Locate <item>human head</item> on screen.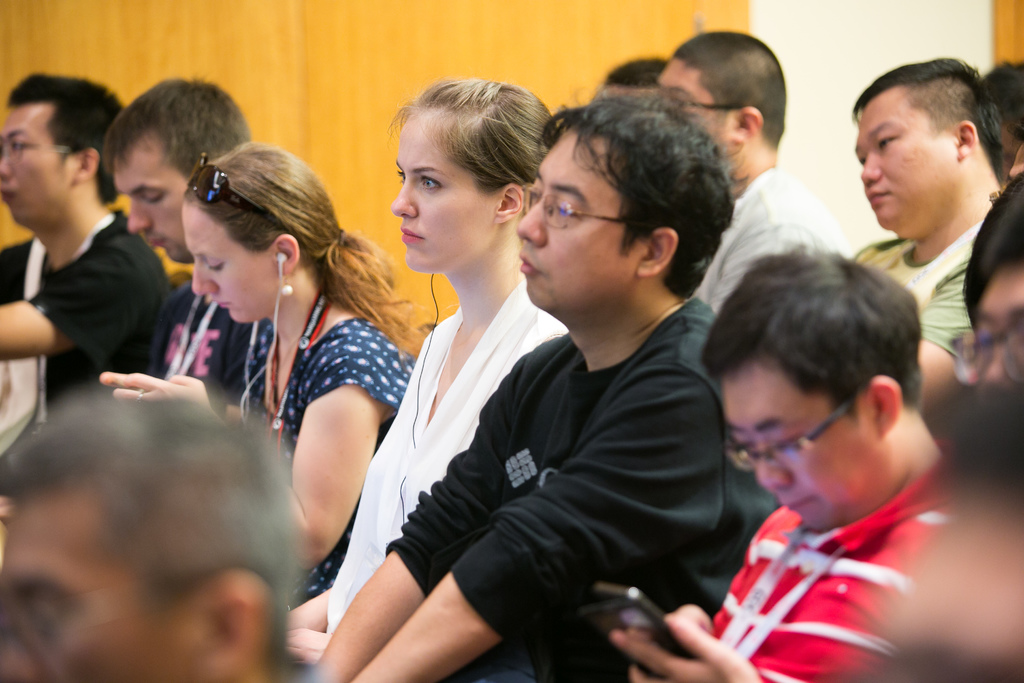
On screen at (0, 70, 122, 231).
